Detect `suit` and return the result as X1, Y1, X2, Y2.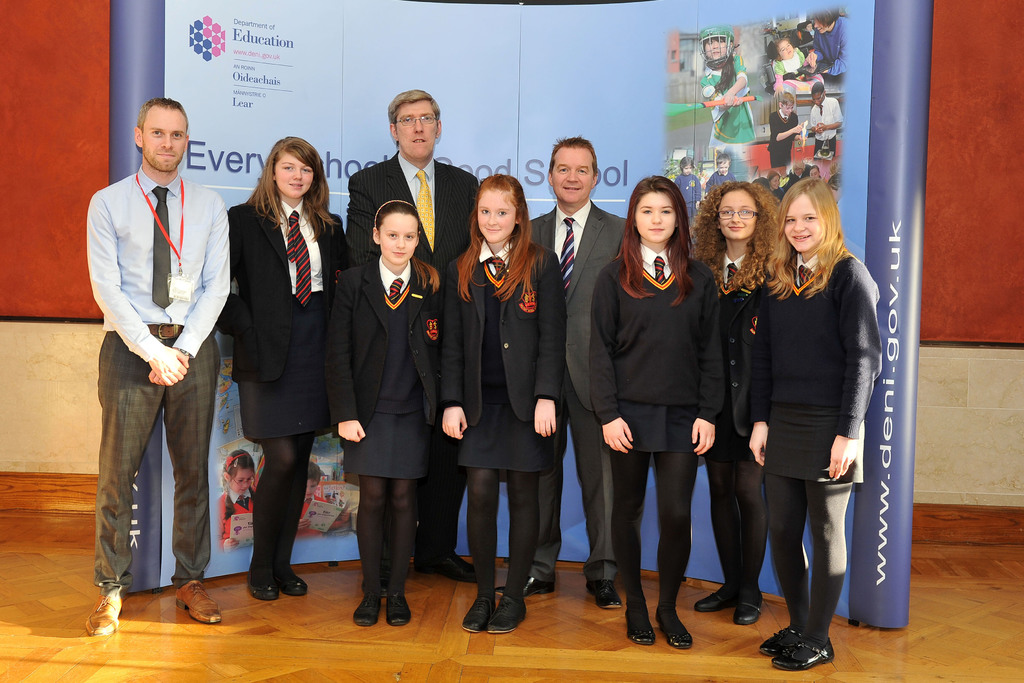
337, 149, 488, 565.
